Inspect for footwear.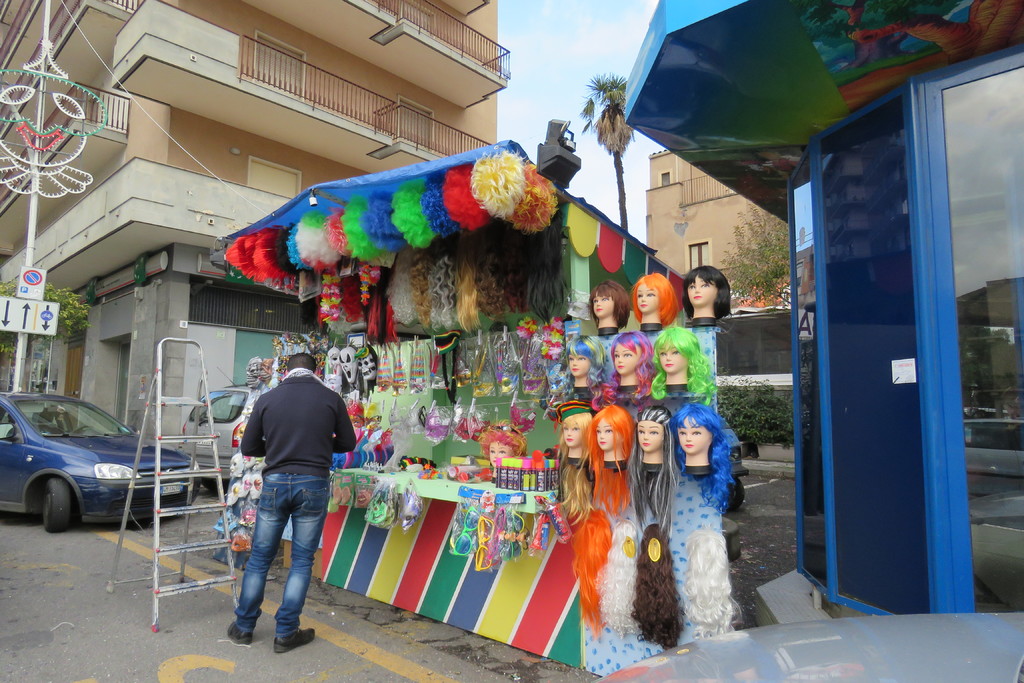
Inspection: [x1=225, y1=623, x2=250, y2=644].
